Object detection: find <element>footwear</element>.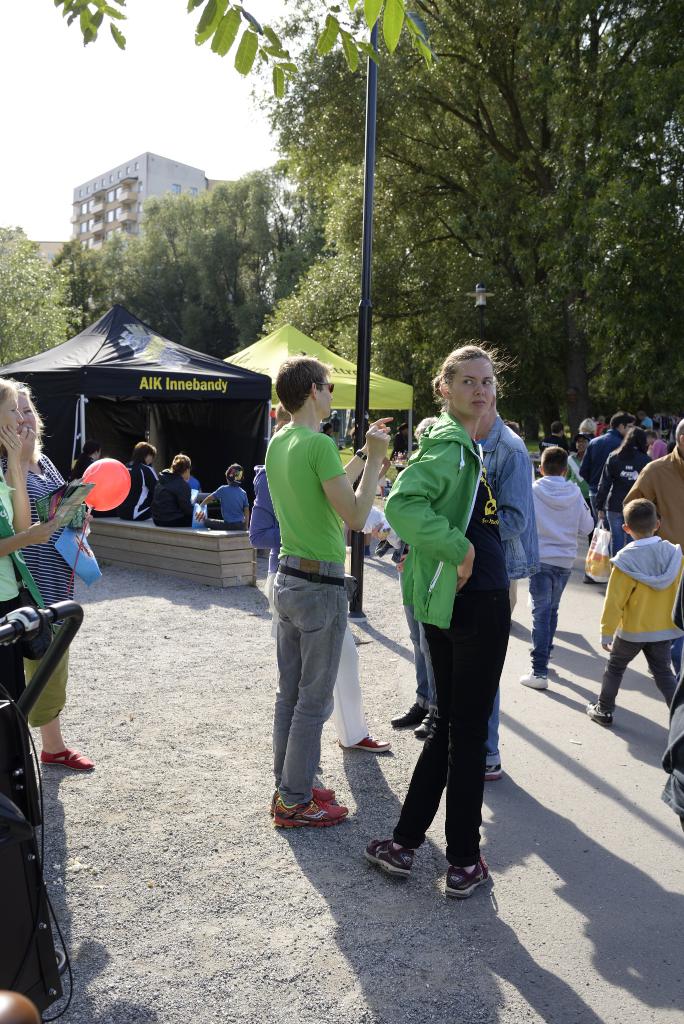
detection(587, 702, 613, 725).
